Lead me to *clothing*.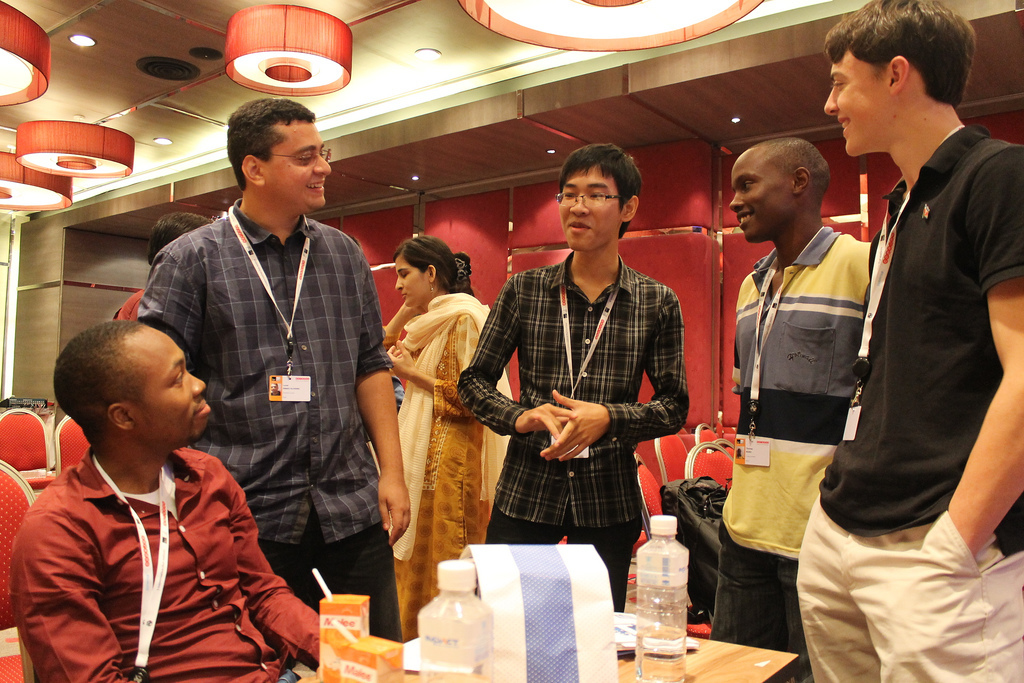
Lead to Rect(794, 121, 1023, 682).
